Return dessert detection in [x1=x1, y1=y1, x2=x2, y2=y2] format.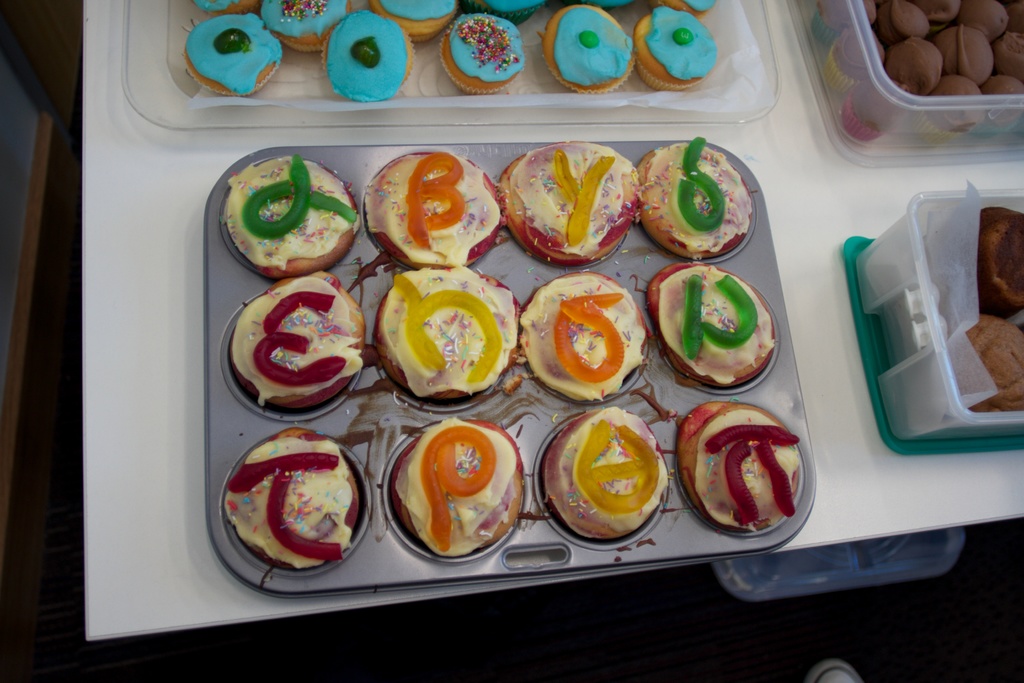
[x1=543, y1=406, x2=671, y2=541].
